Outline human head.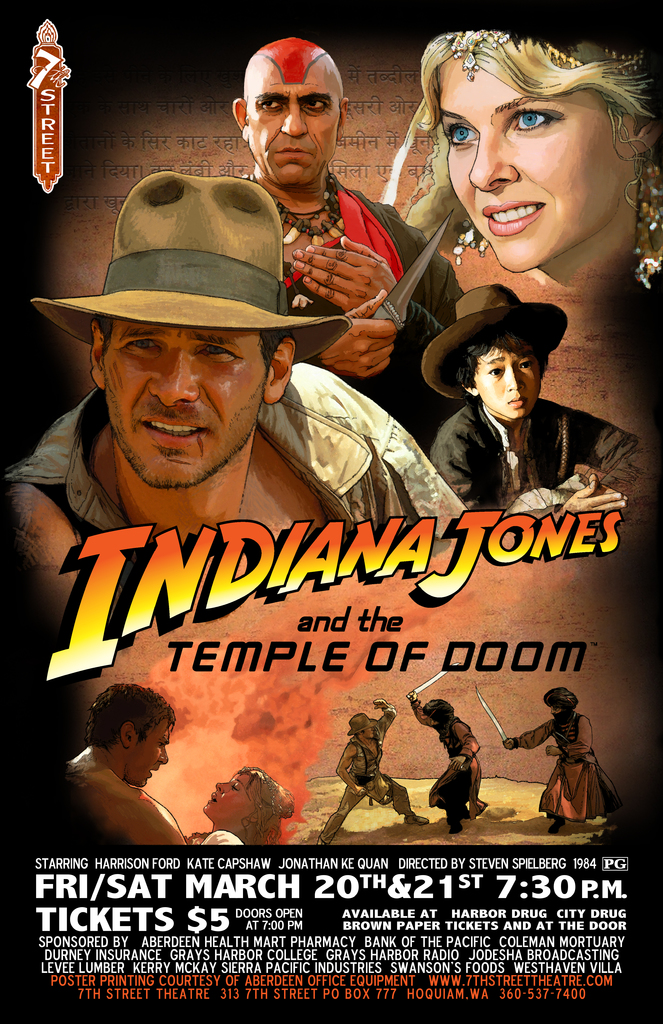
Outline: BBox(75, 689, 184, 788).
